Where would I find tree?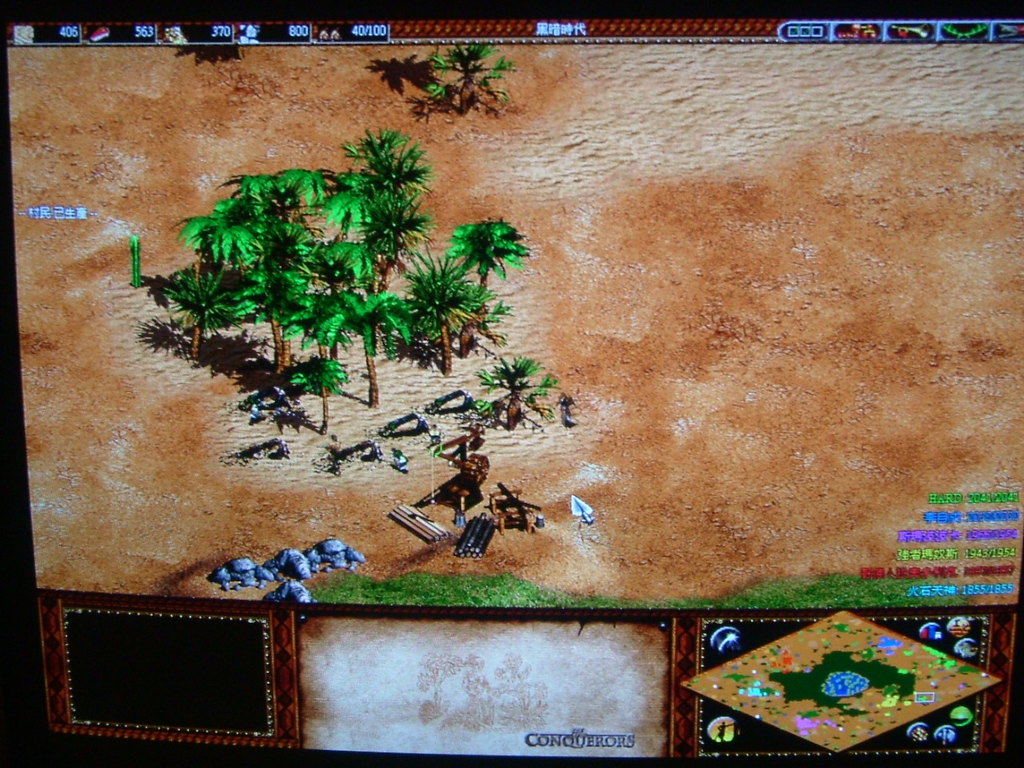
At [x1=142, y1=131, x2=509, y2=442].
